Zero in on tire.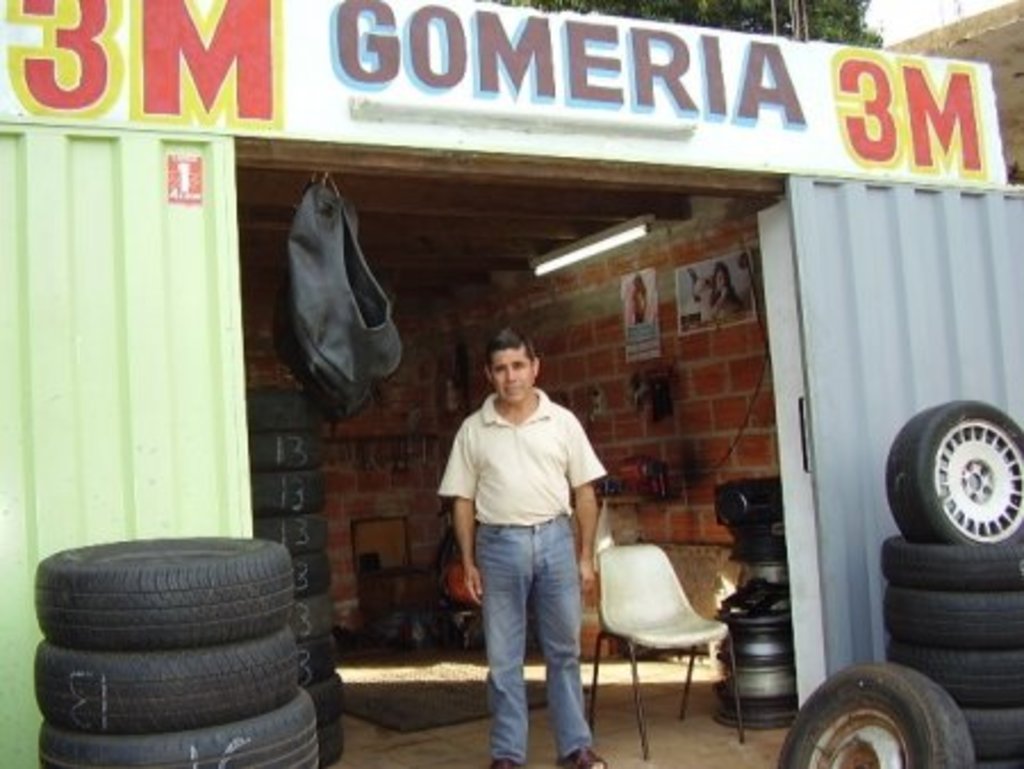
Zeroed in: 778/660/974/767.
